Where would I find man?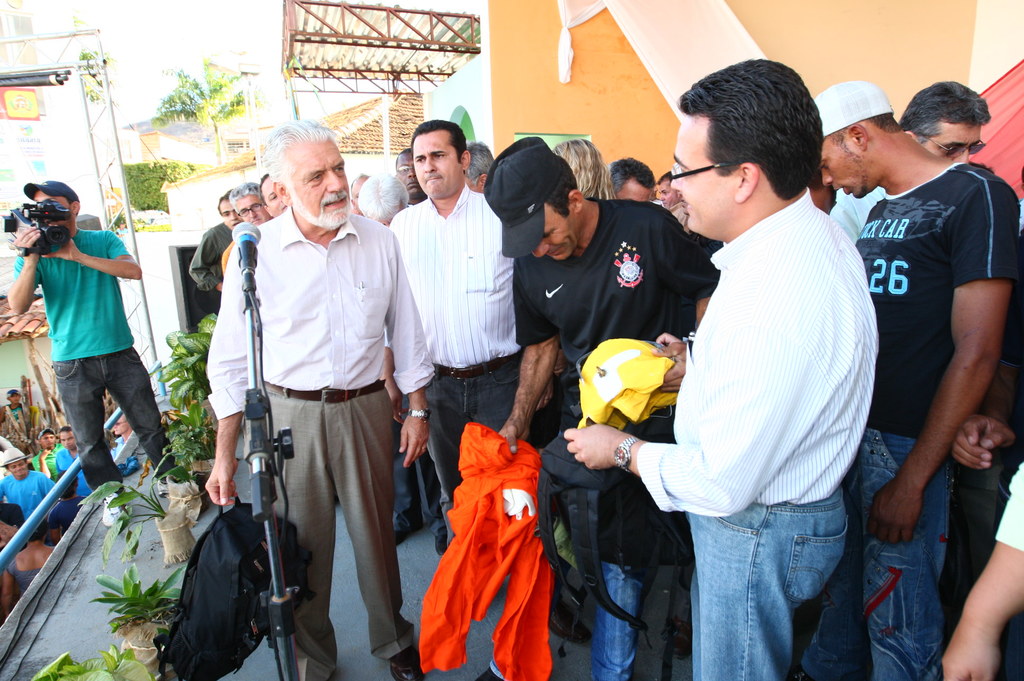
At [left=849, top=81, right=1021, bottom=679].
